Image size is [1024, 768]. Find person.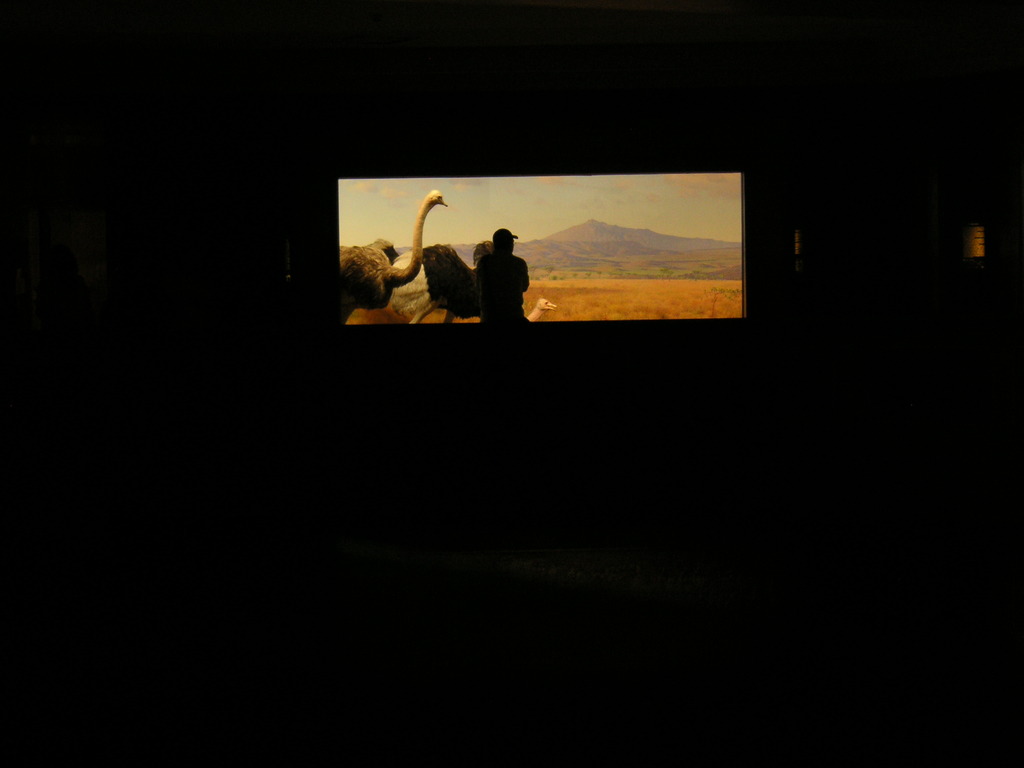
l=479, t=225, r=533, b=326.
